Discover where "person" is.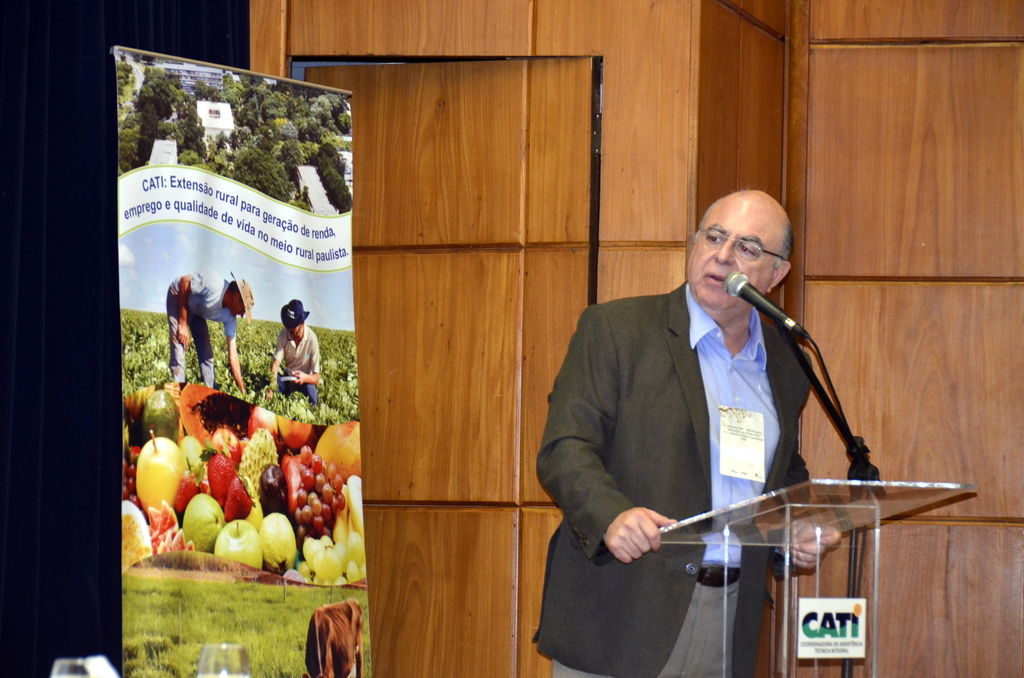
Discovered at left=163, top=272, right=254, bottom=402.
